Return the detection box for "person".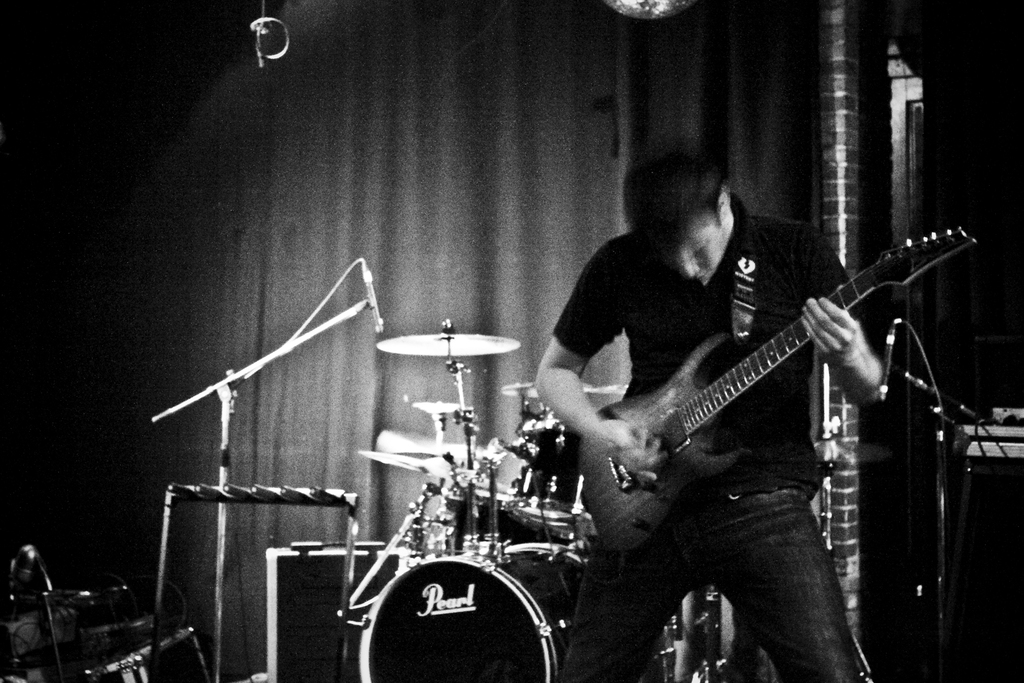
<box>527,136,888,682</box>.
